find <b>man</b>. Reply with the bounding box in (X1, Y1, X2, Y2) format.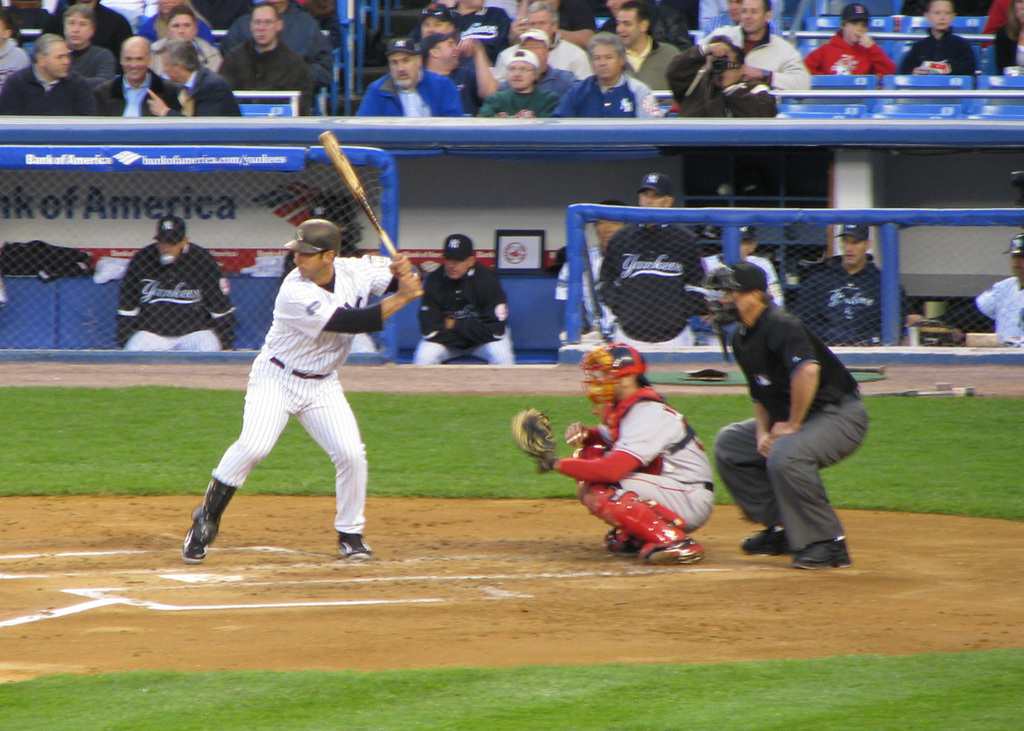
(235, 0, 314, 124).
